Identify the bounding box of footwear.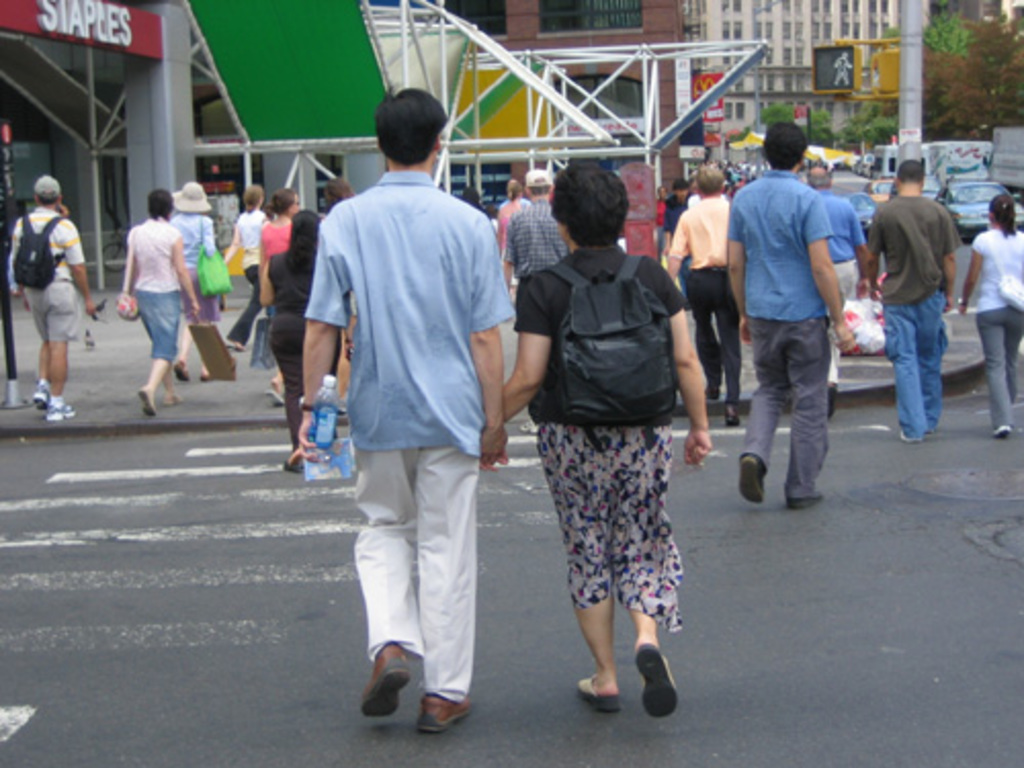
BBox(786, 494, 821, 510).
